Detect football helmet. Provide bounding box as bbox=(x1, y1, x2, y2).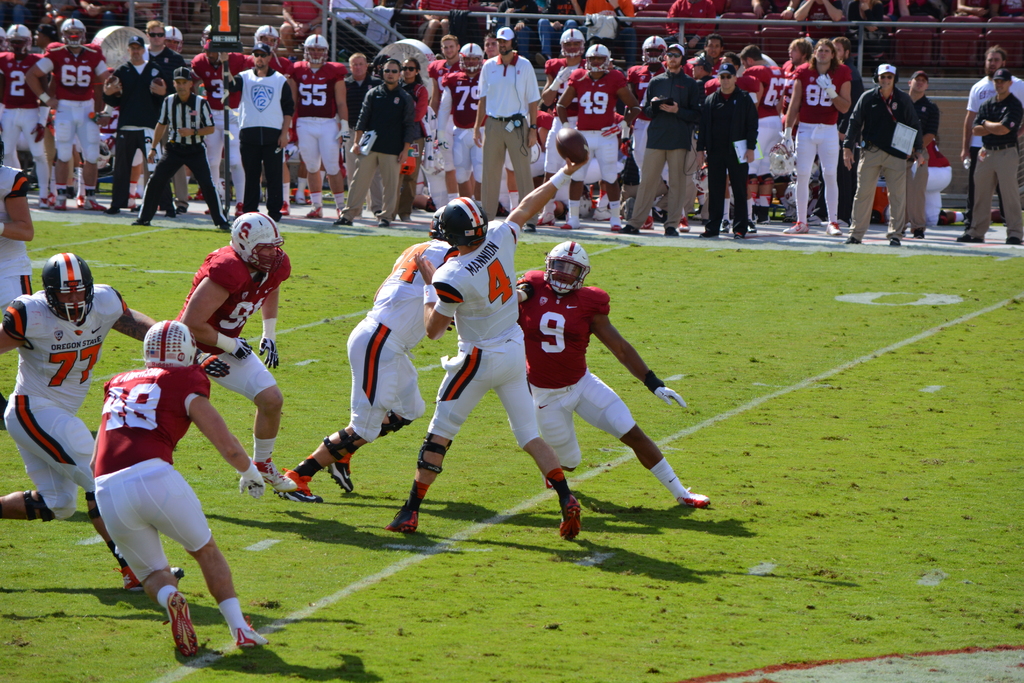
bbox=(252, 24, 283, 57).
